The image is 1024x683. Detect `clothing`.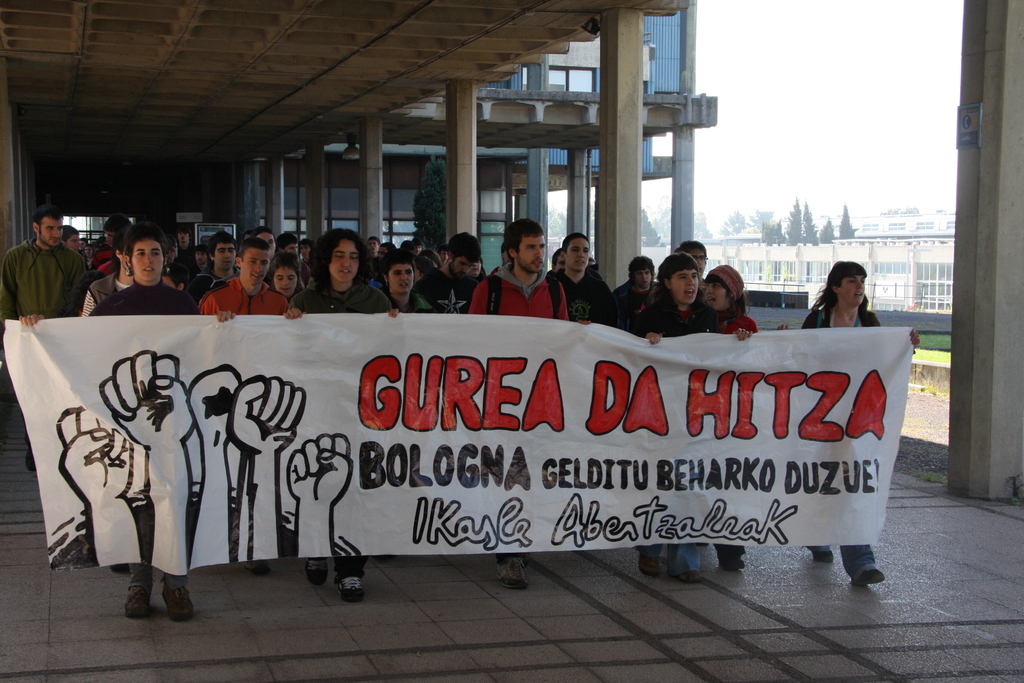
Detection: Rect(556, 264, 611, 322).
